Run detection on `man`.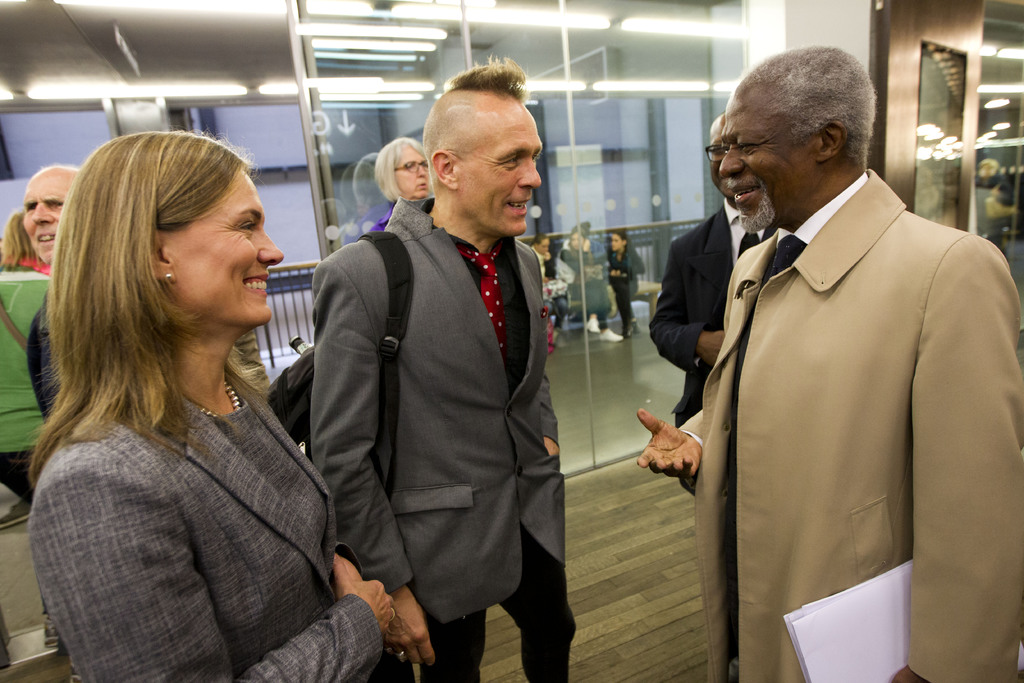
Result: x1=304 y1=52 x2=580 y2=682.
